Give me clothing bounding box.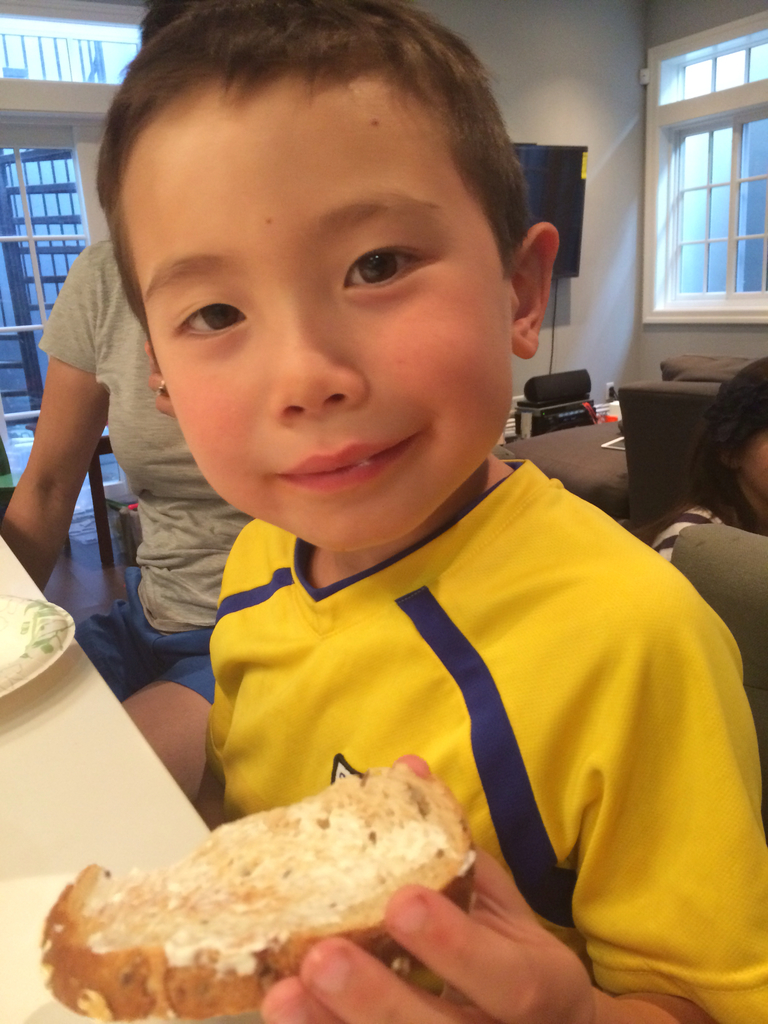
<region>24, 239, 276, 778</region>.
